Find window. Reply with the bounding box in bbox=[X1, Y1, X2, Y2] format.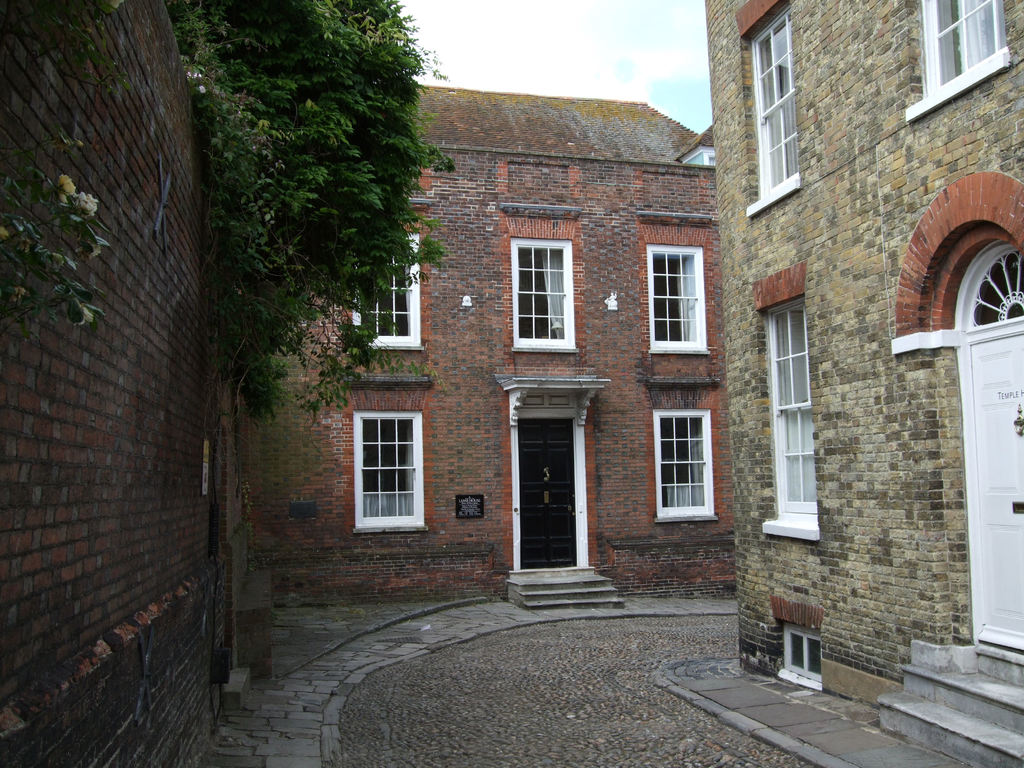
bbox=[765, 590, 825, 687].
